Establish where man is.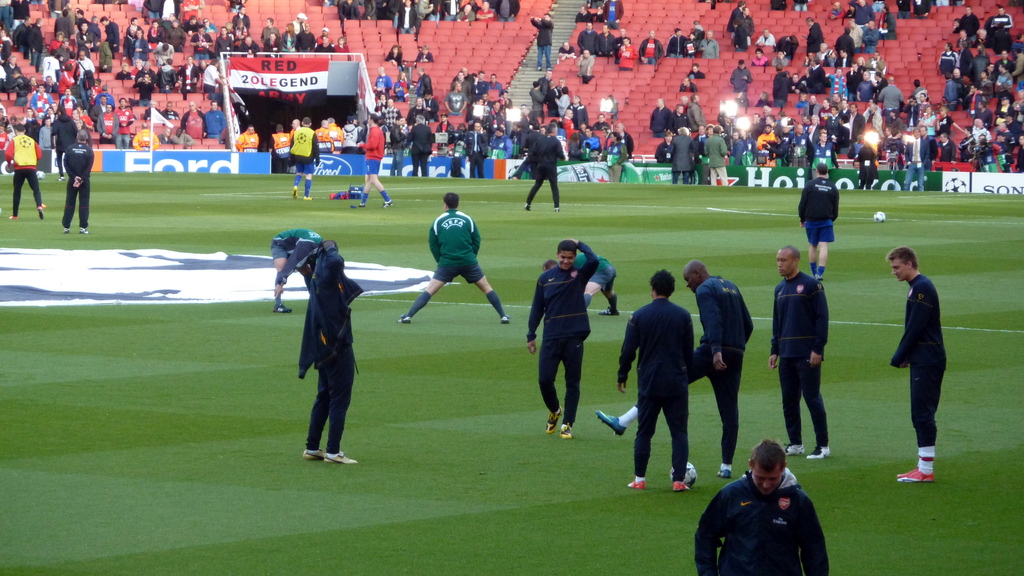
Established at locate(958, 6, 977, 36).
